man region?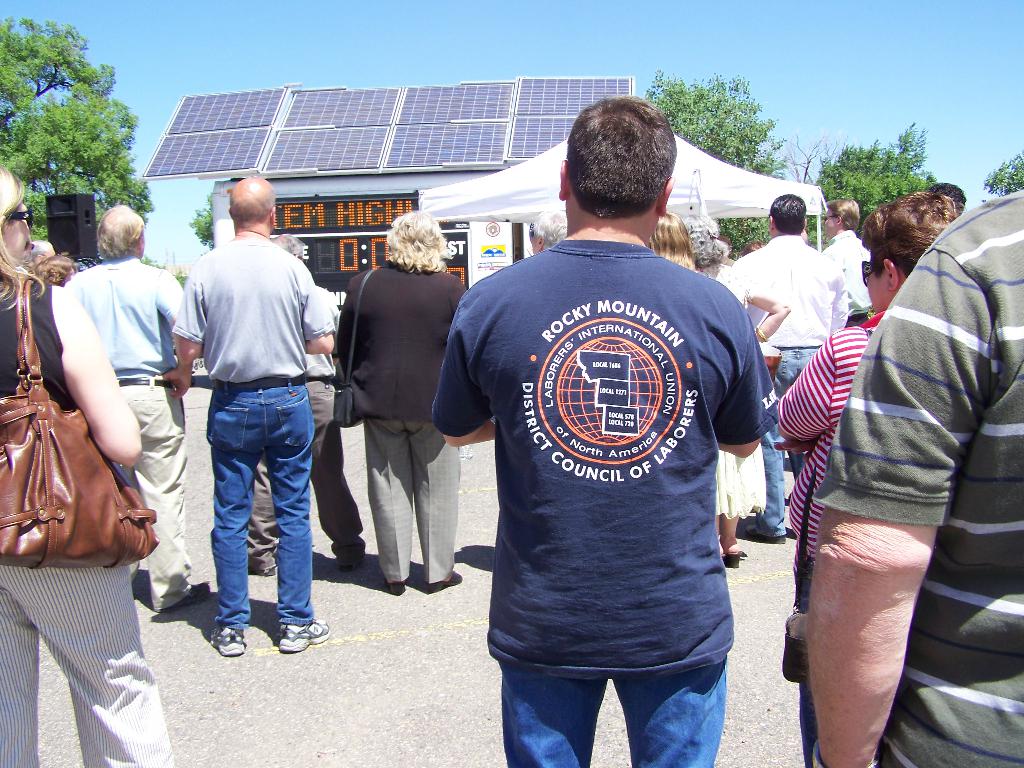
<box>816,193,870,328</box>
